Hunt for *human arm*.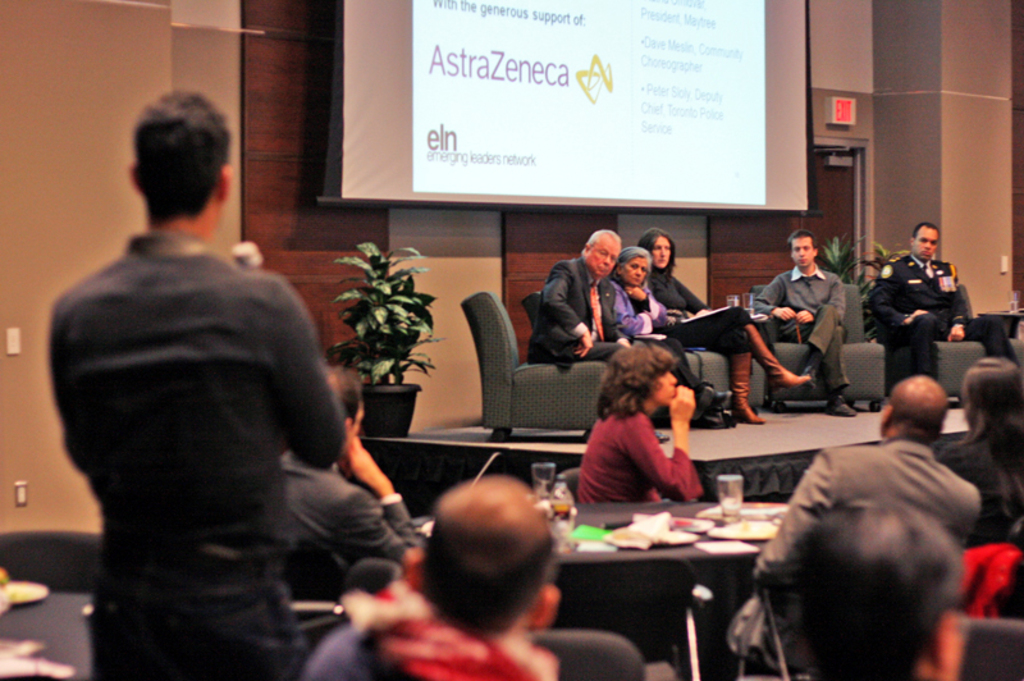
Hunted down at (622,285,668,324).
